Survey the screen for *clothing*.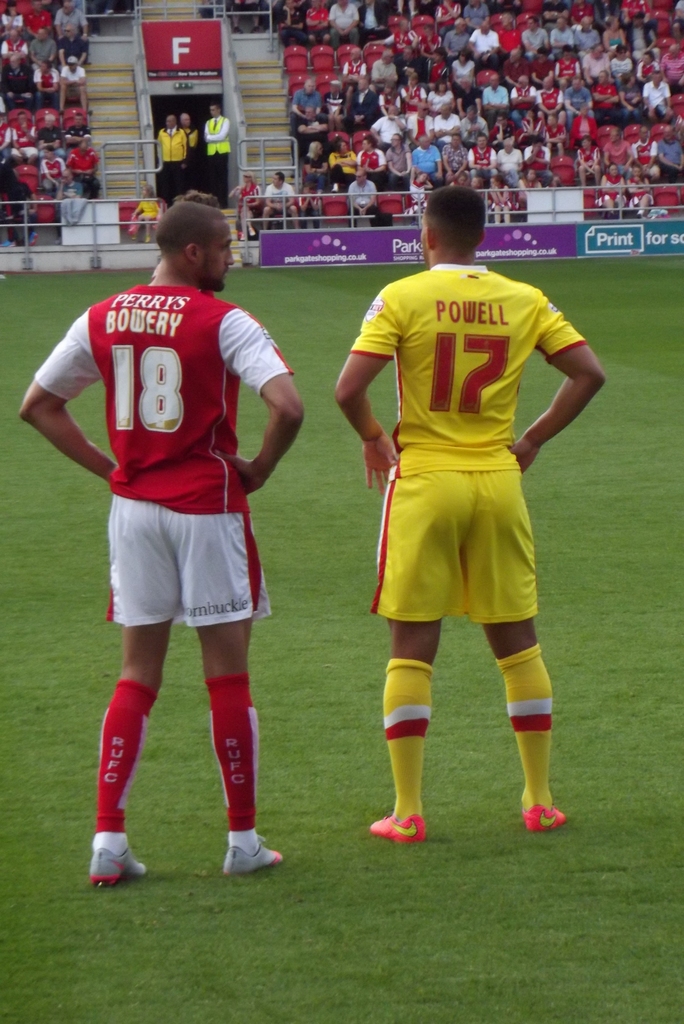
Survey found: <region>37, 285, 294, 627</region>.
